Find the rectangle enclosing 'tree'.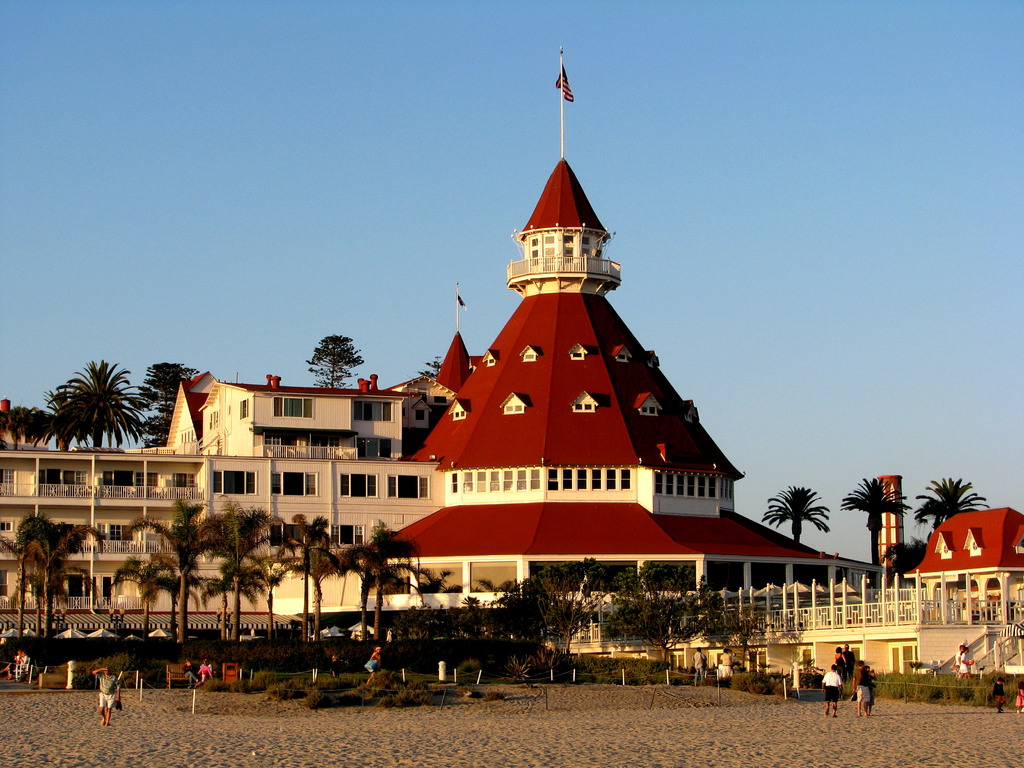
bbox=[120, 491, 412, 653].
